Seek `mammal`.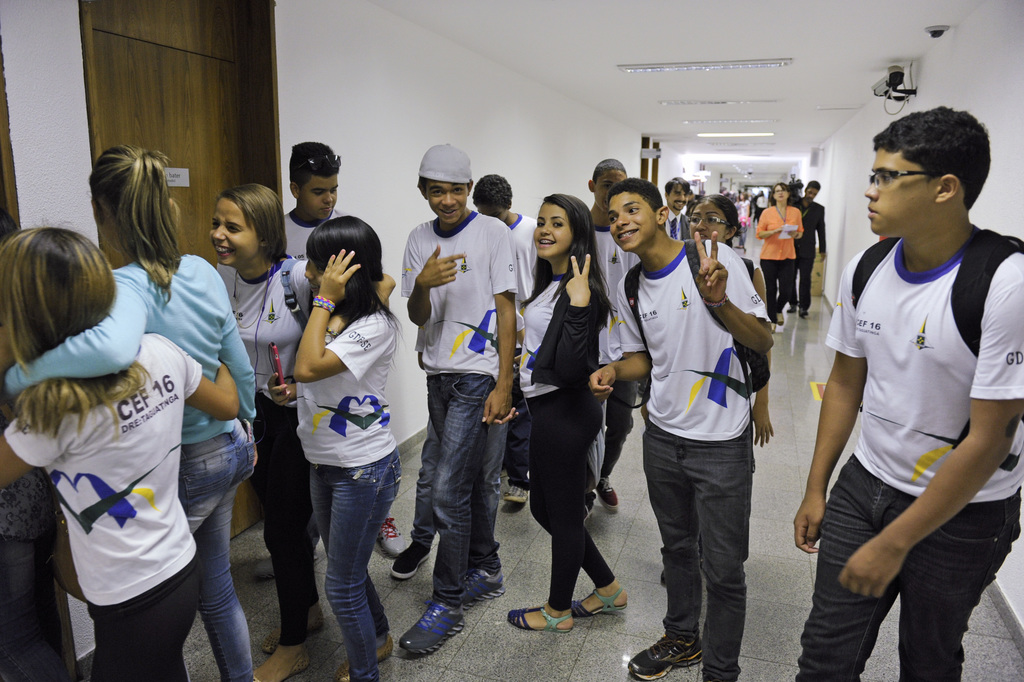
734 190 753 252.
